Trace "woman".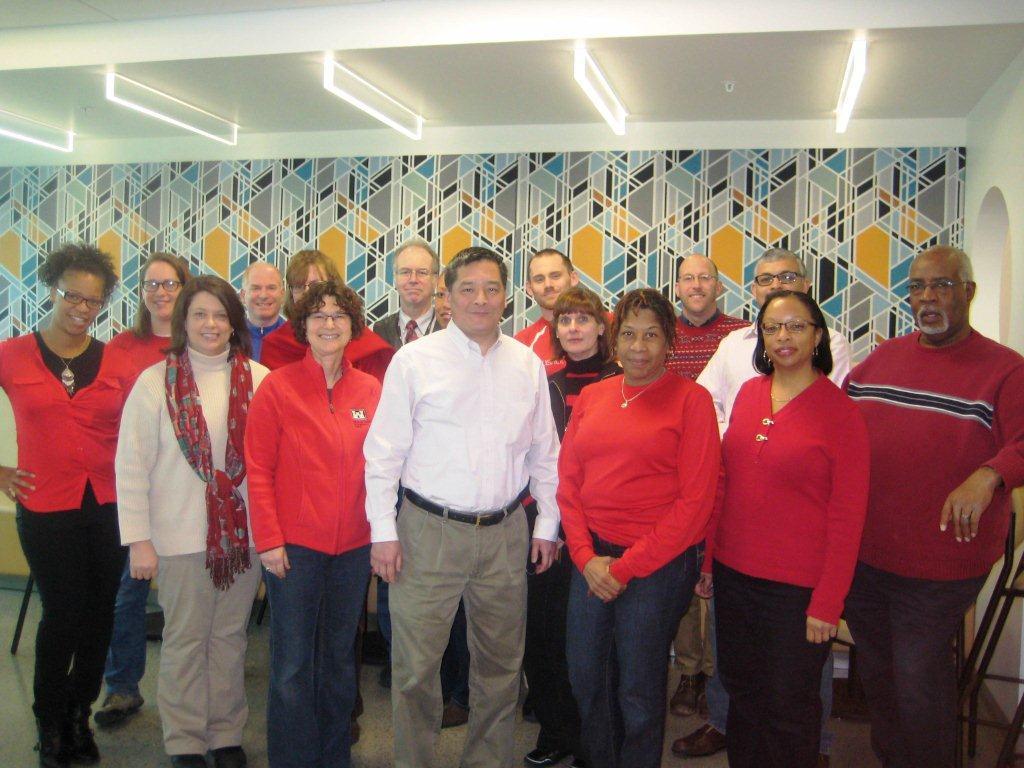
Traced to {"left": 94, "top": 249, "right": 199, "bottom": 724}.
